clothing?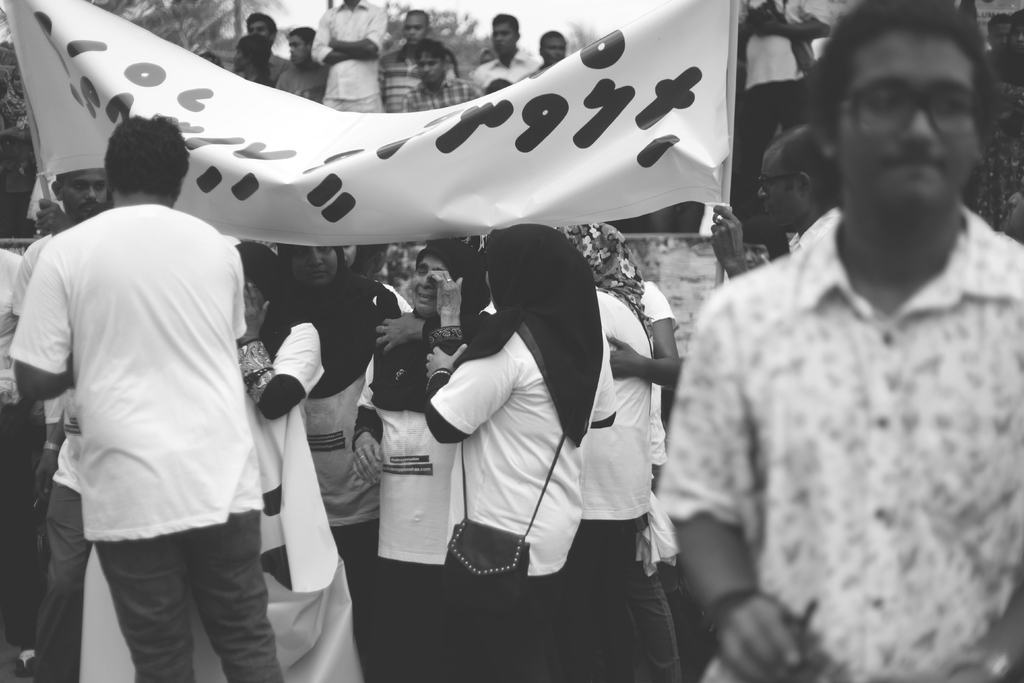
(401, 74, 477, 110)
